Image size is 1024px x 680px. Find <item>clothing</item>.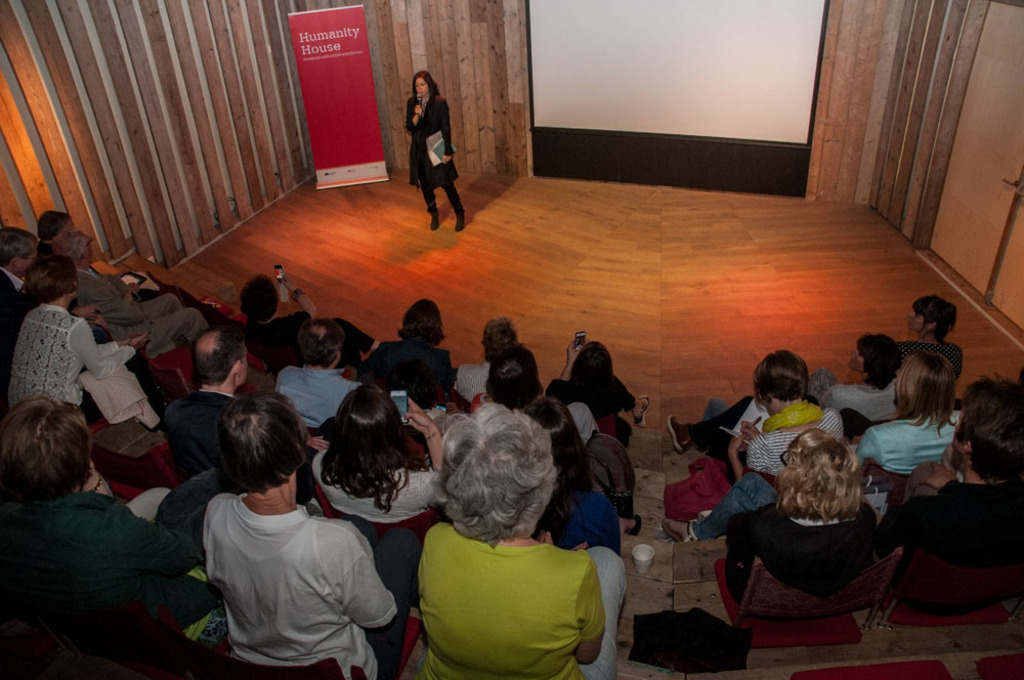
<bbox>845, 383, 901, 407</bbox>.
